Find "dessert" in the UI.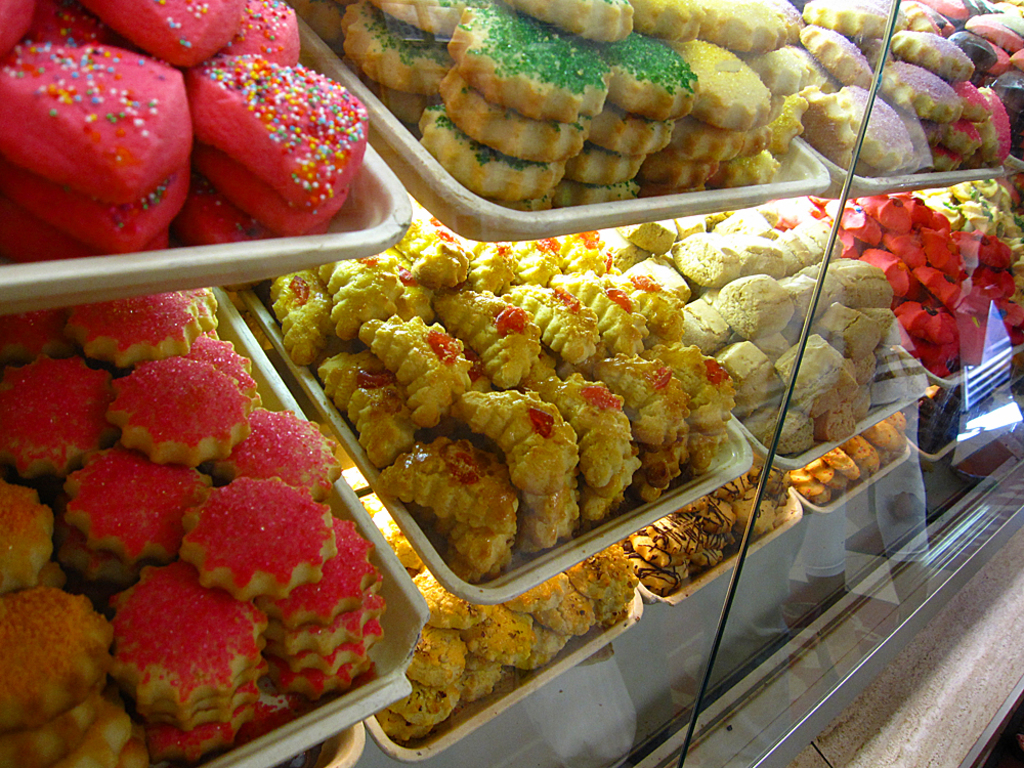
UI element at (x1=887, y1=30, x2=975, y2=74).
